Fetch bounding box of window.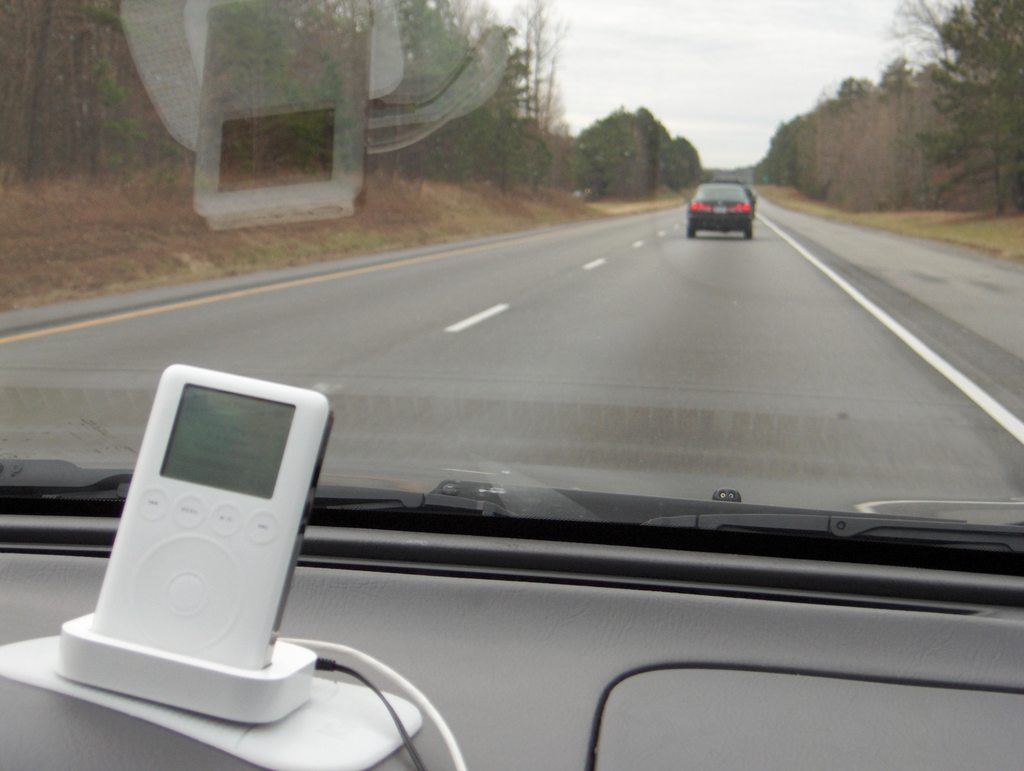
Bbox: 0:0:1023:592.
